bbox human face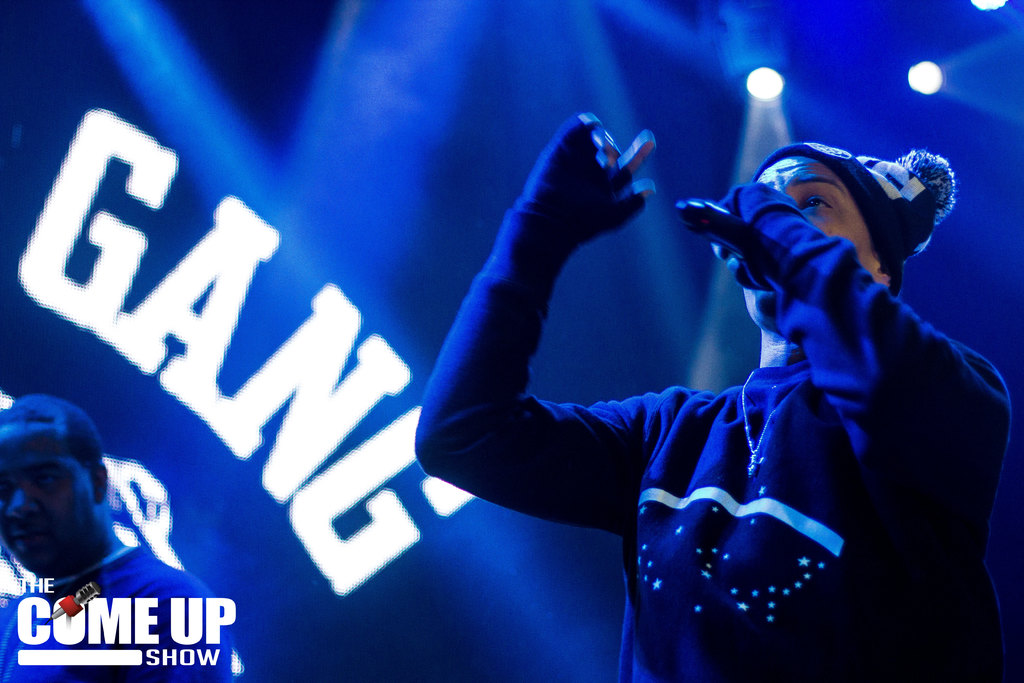
{"x1": 740, "y1": 154, "x2": 871, "y2": 334}
